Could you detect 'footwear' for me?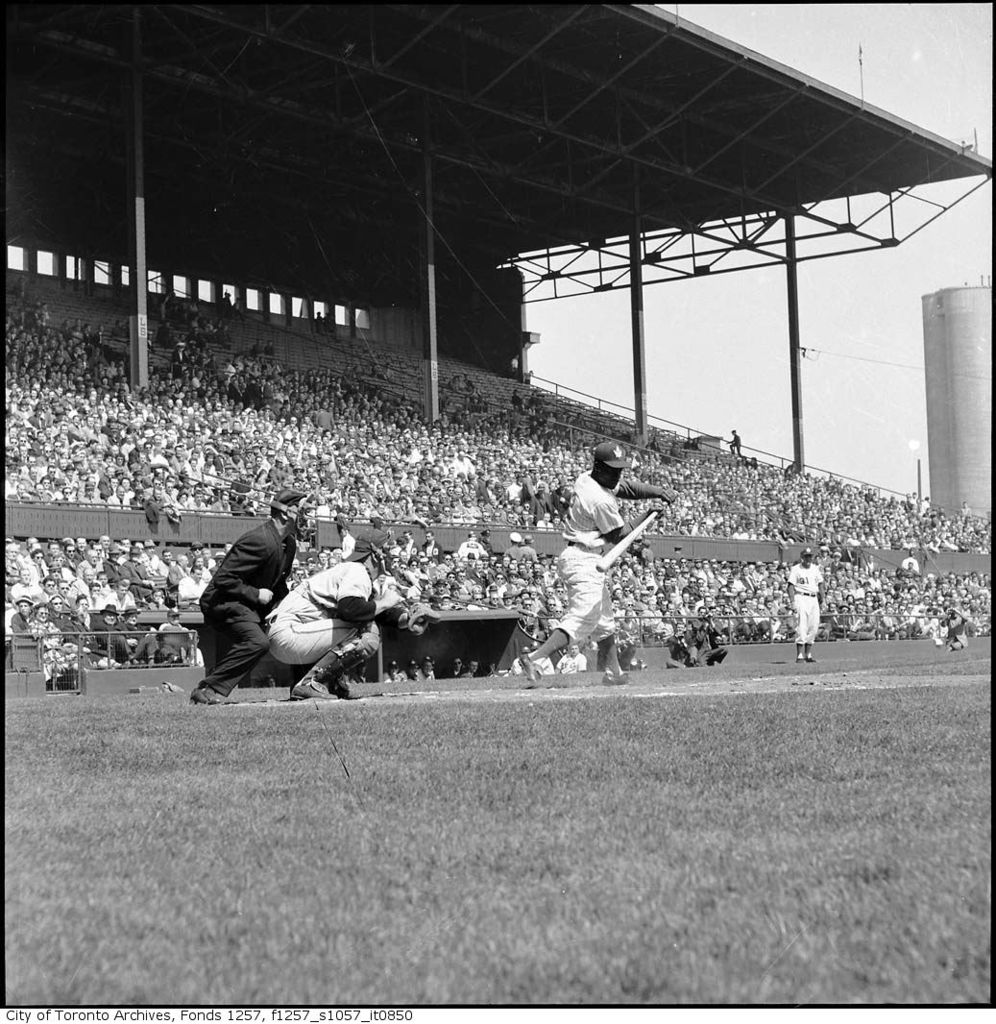
Detection result: select_region(597, 659, 629, 676).
